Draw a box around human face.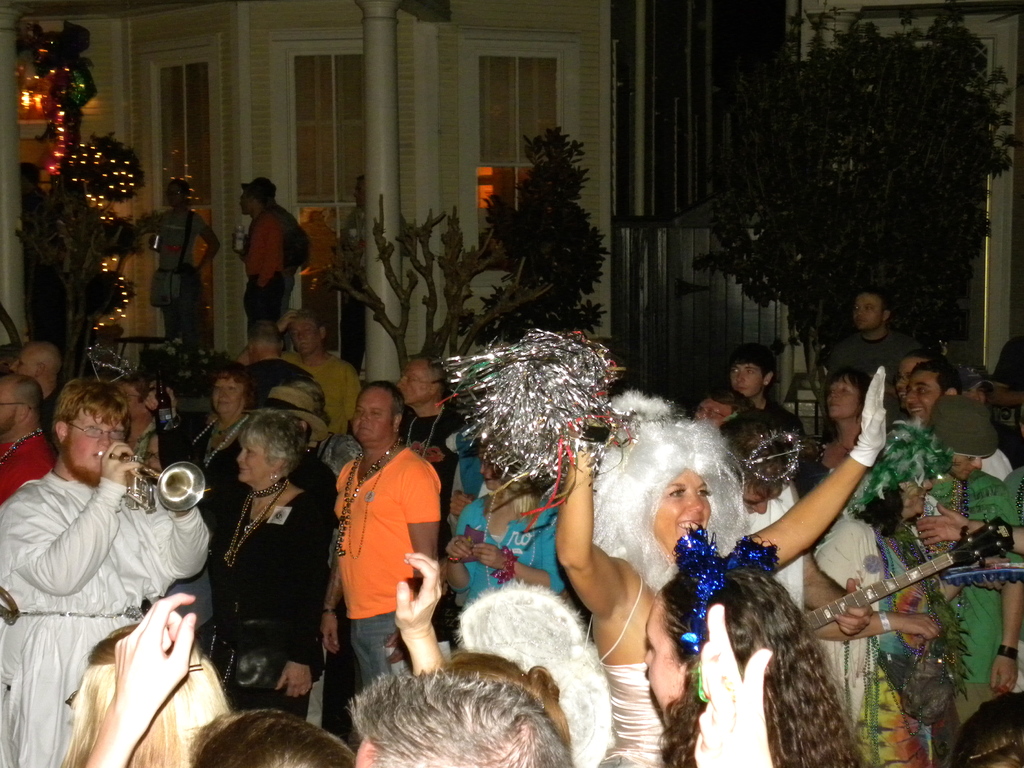
box=[0, 383, 19, 433].
